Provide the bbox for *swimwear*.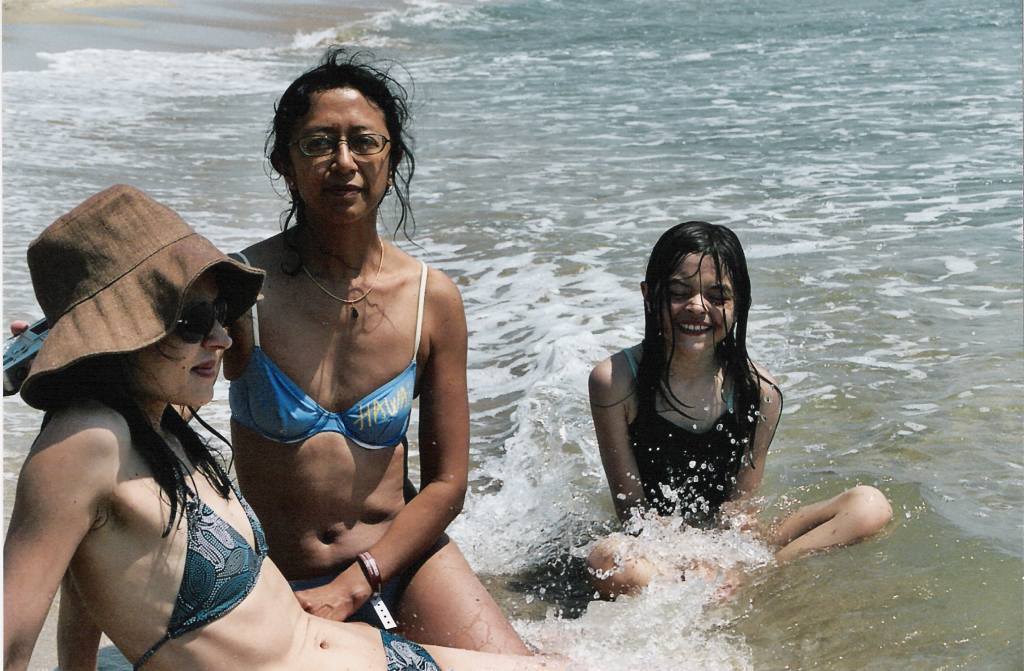
bbox=[625, 351, 744, 526].
